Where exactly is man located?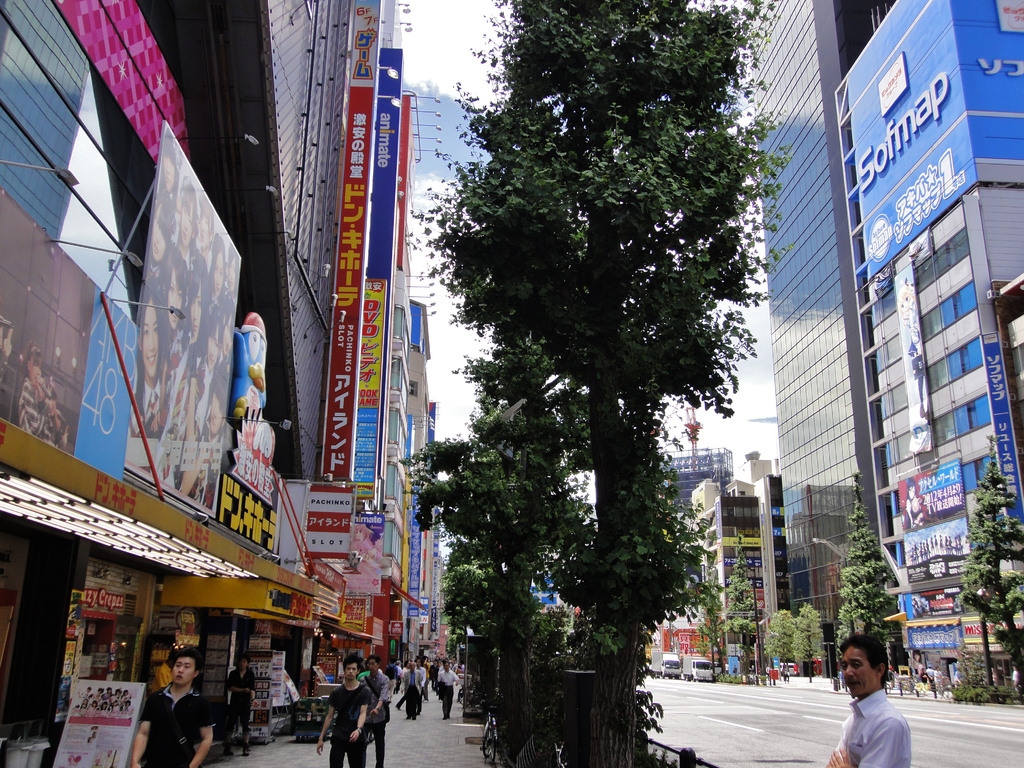
Its bounding box is (x1=436, y1=658, x2=459, y2=720).
